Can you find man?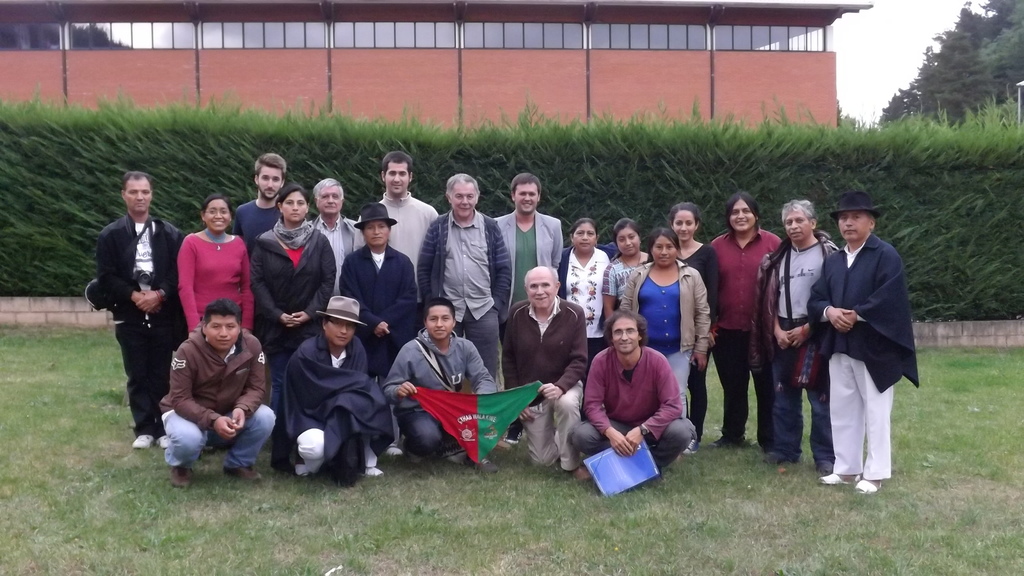
Yes, bounding box: left=584, top=307, right=696, bottom=484.
